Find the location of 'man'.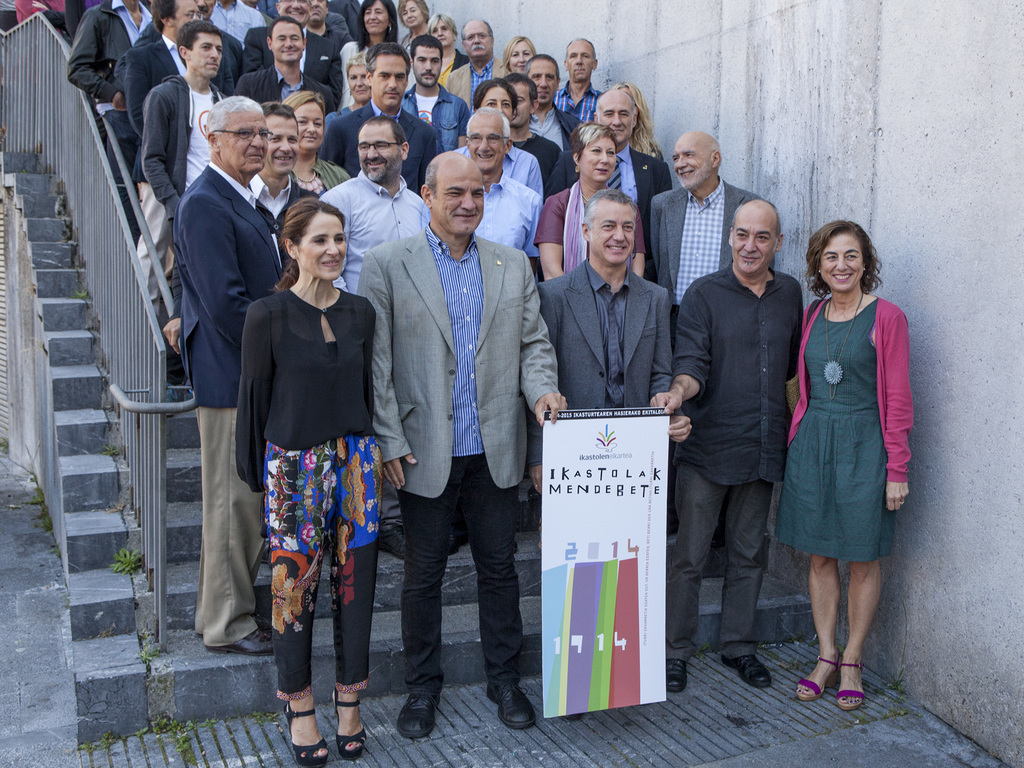
Location: <bbox>463, 109, 543, 270</bbox>.
